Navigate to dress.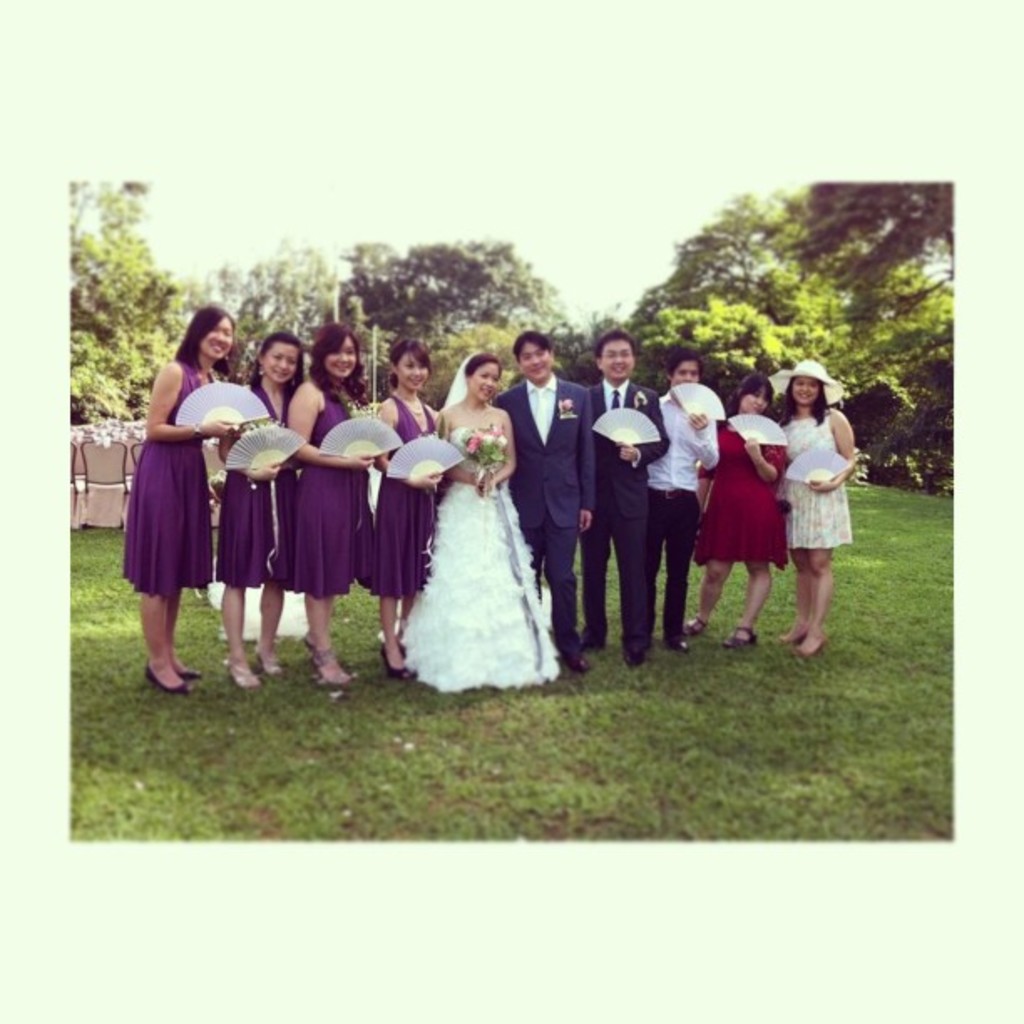
Navigation target: (378, 425, 566, 689).
